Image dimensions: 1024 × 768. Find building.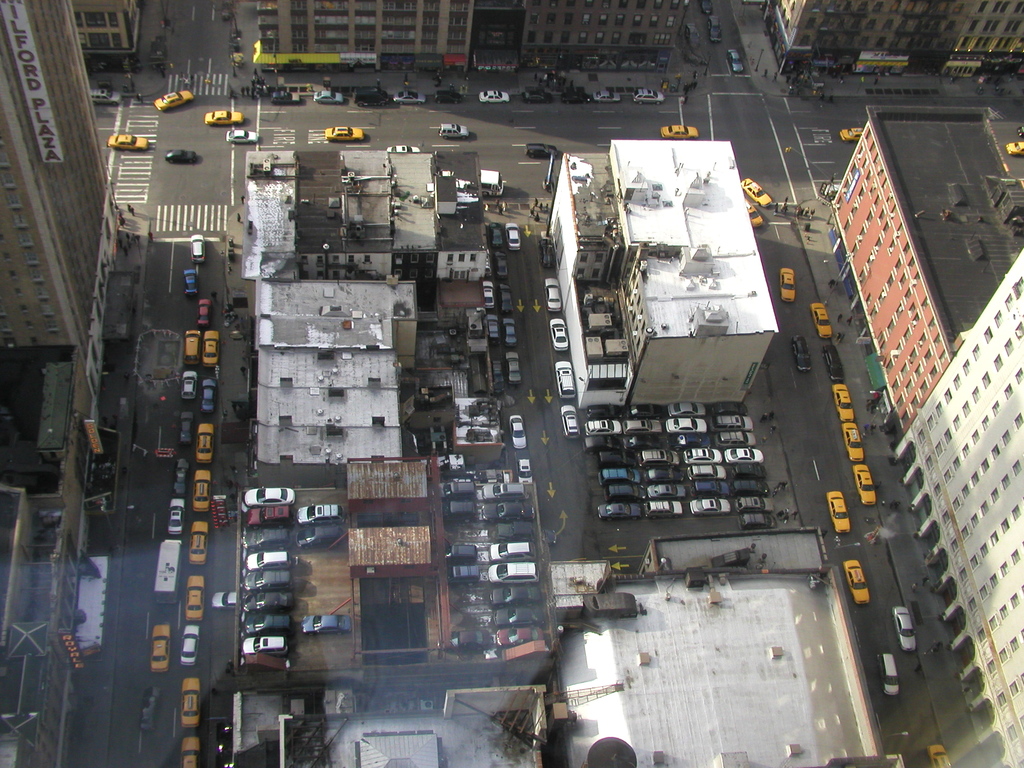
box(513, 0, 675, 65).
